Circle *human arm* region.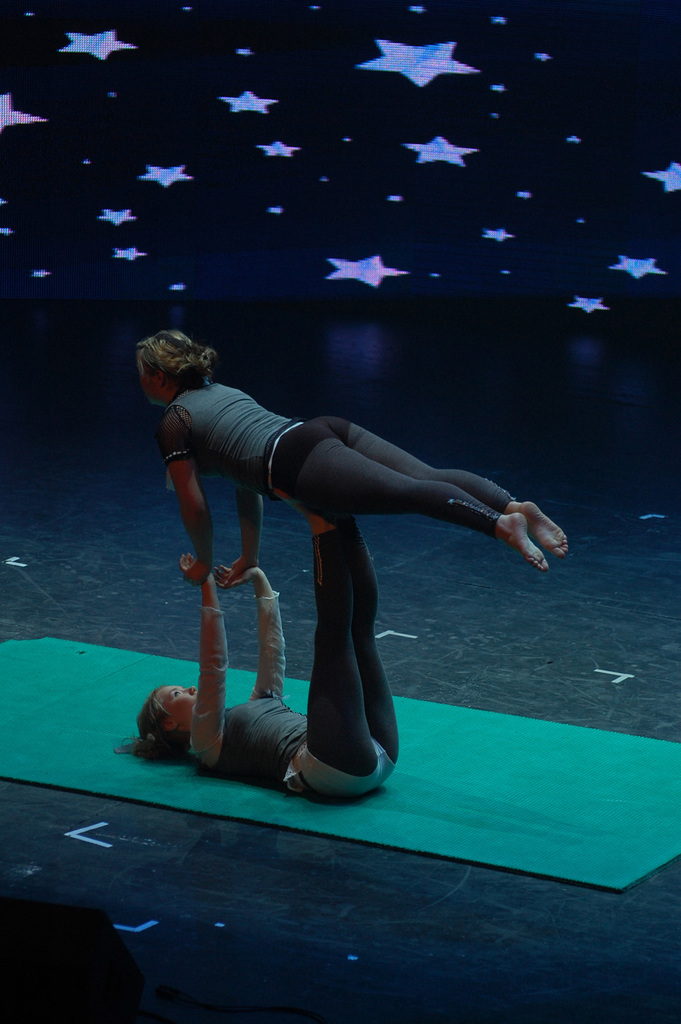
Region: box=[182, 546, 231, 771].
